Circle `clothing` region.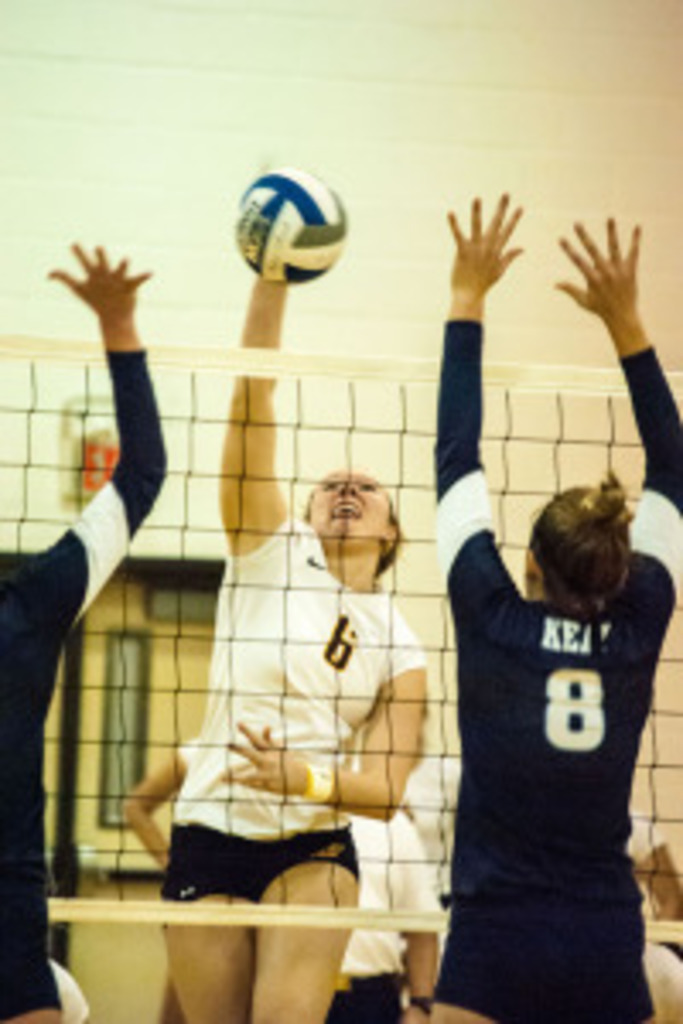
Region: (0,345,171,1021).
